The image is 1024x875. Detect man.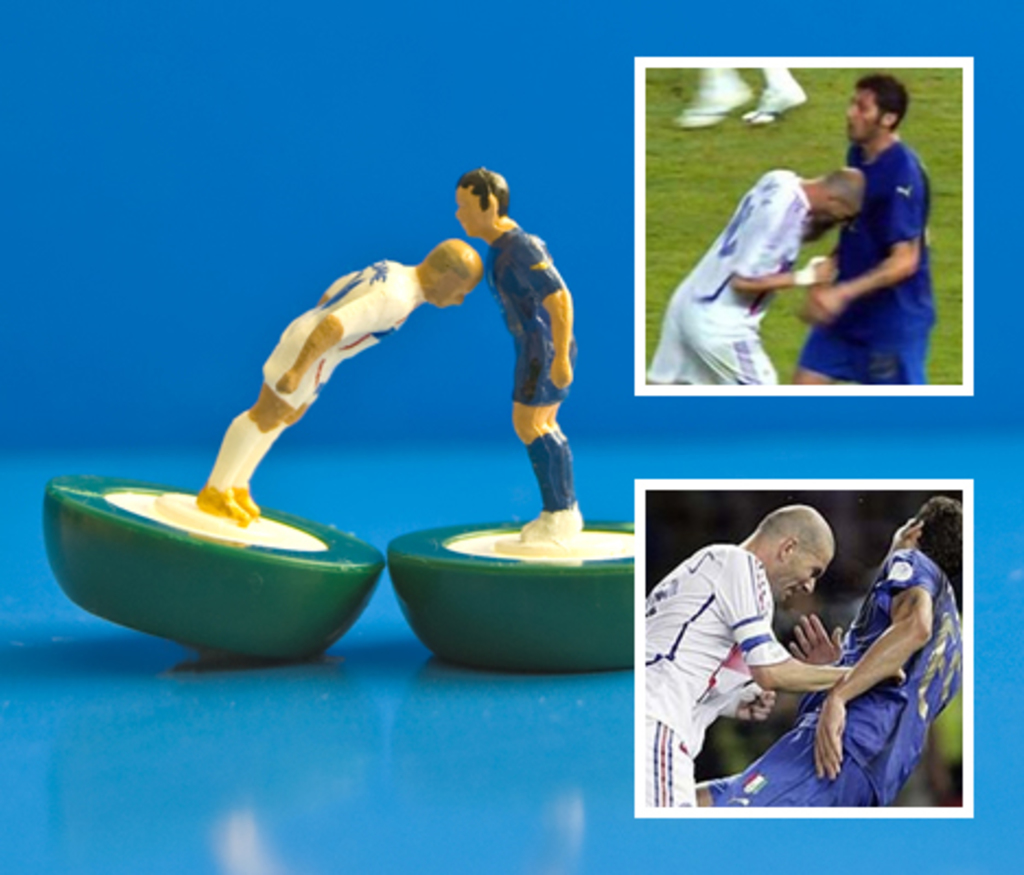
Detection: bbox=(635, 153, 860, 385).
